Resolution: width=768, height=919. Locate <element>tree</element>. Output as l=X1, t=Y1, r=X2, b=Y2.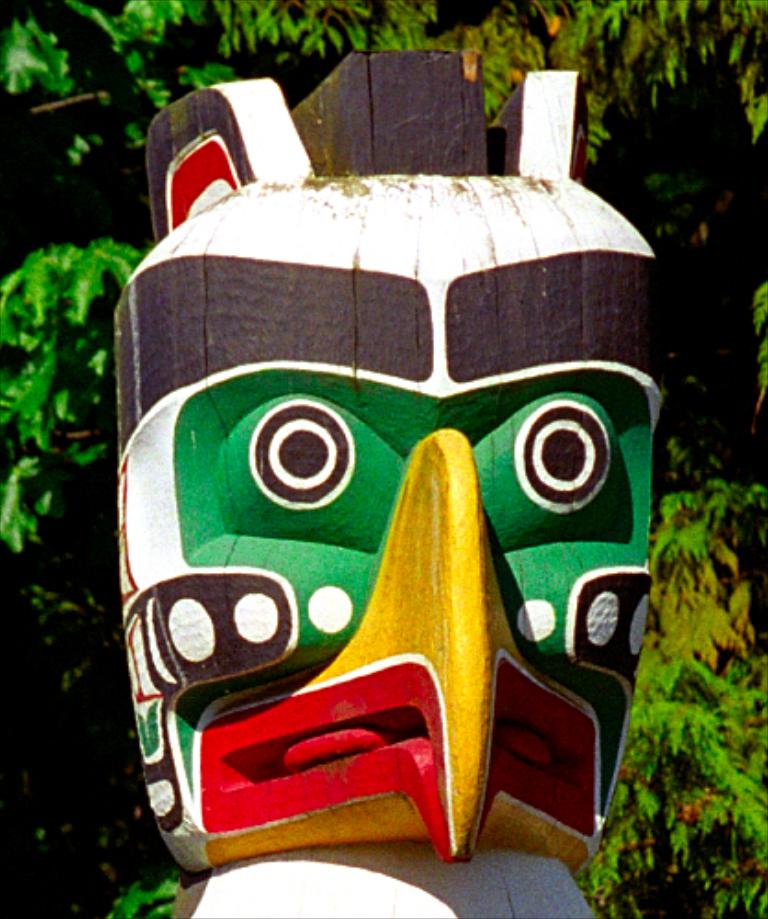
l=0, t=0, r=766, b=917.
